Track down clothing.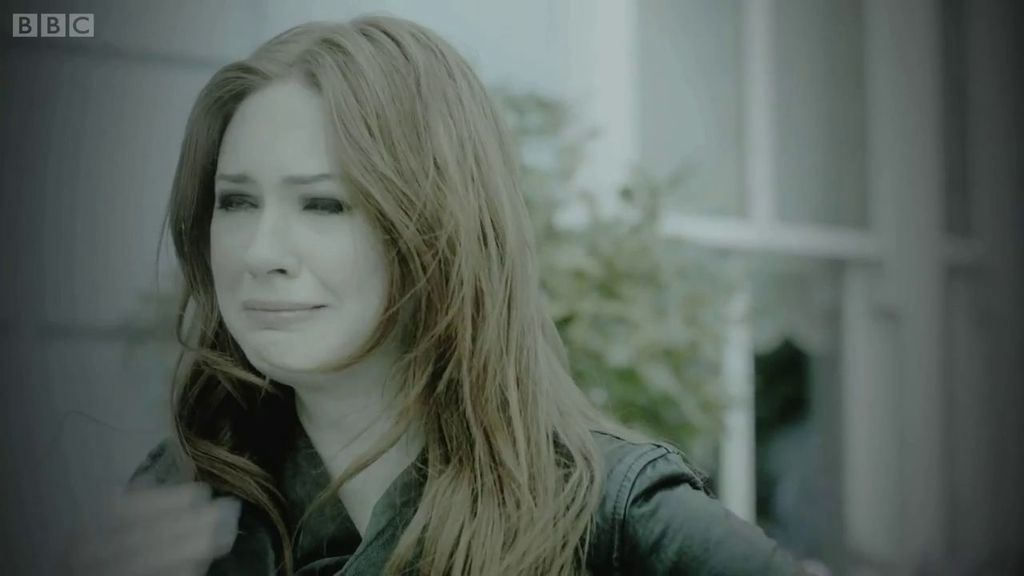
Tracked to bbox(150, 404, 837, 575).
